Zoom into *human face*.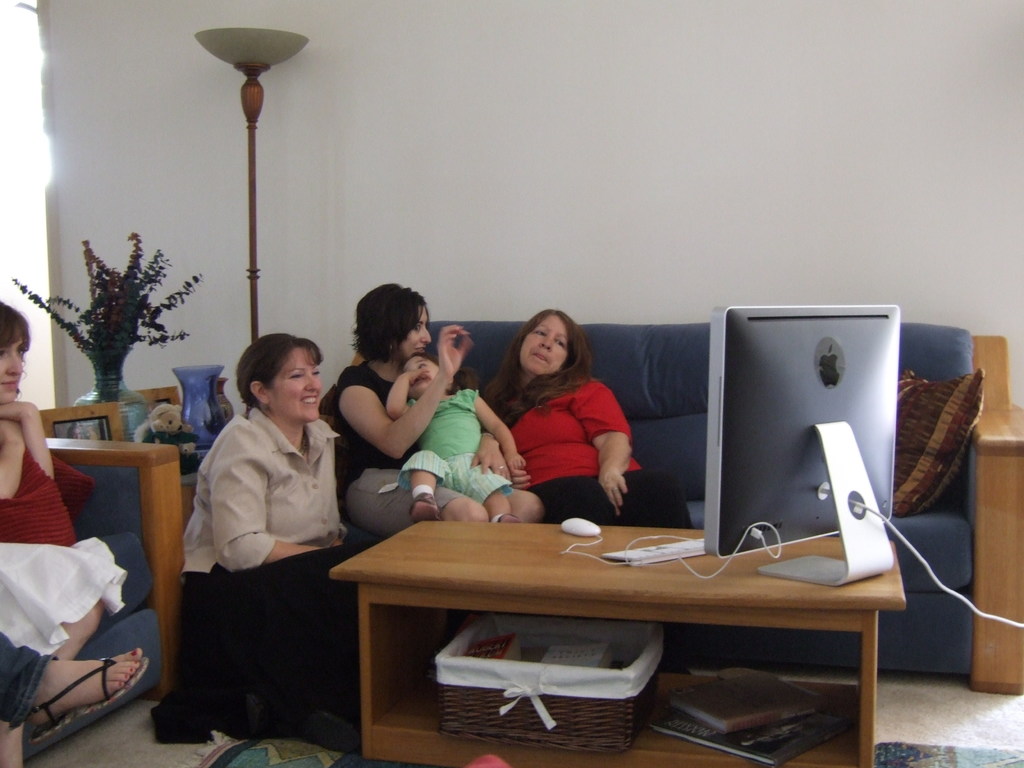
Zoom target: 271/347/325/419.
